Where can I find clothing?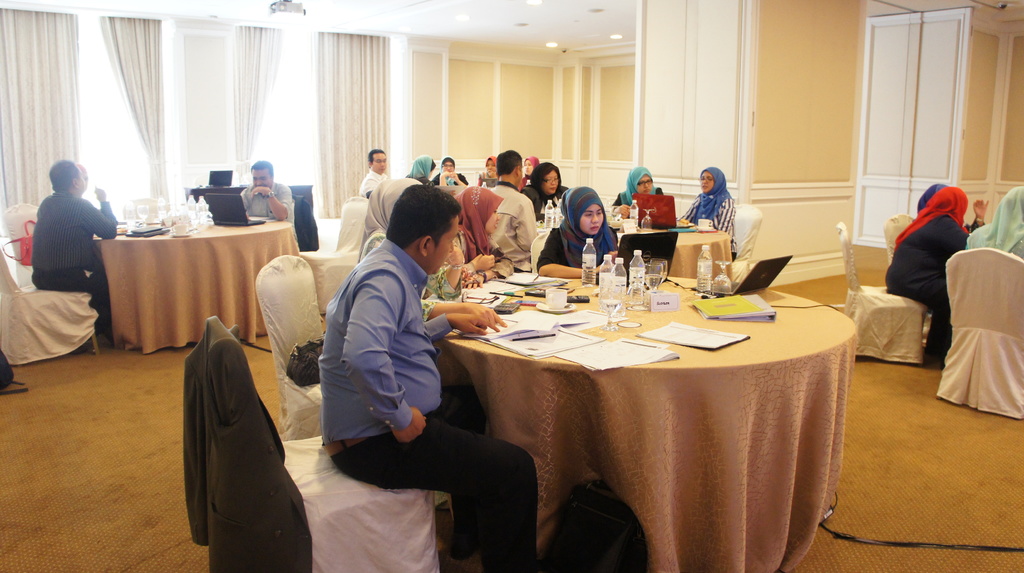
You can find it at x1=682 y1=190 x2=736 y2=257.
